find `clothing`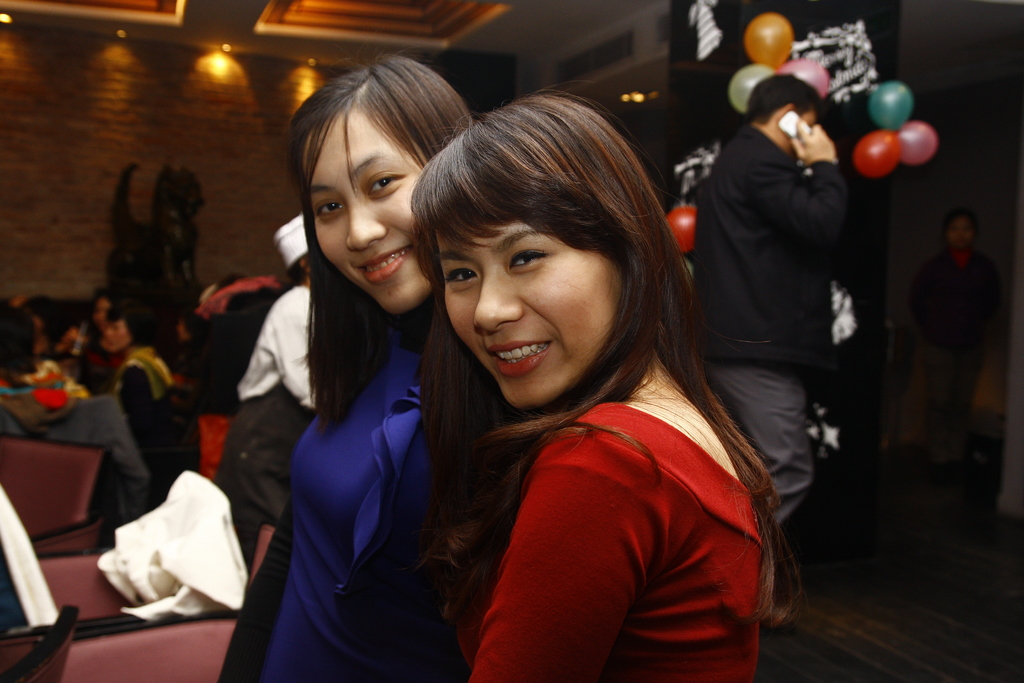
900/251/1010/457
